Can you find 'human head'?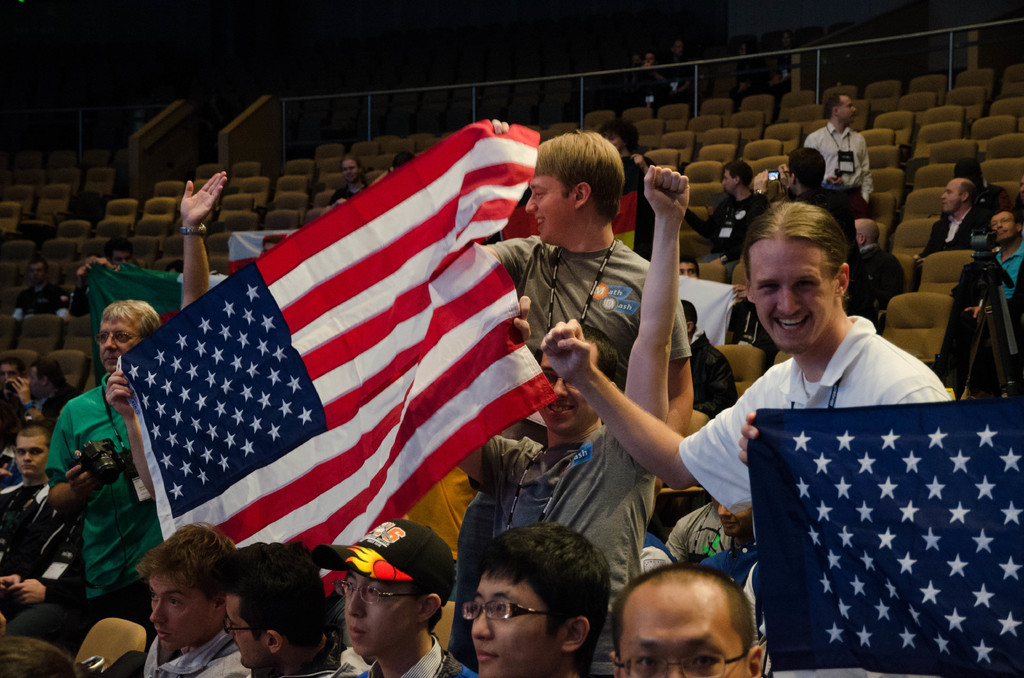
Yes, bounding box: locate(97, 296, 161, 373).
